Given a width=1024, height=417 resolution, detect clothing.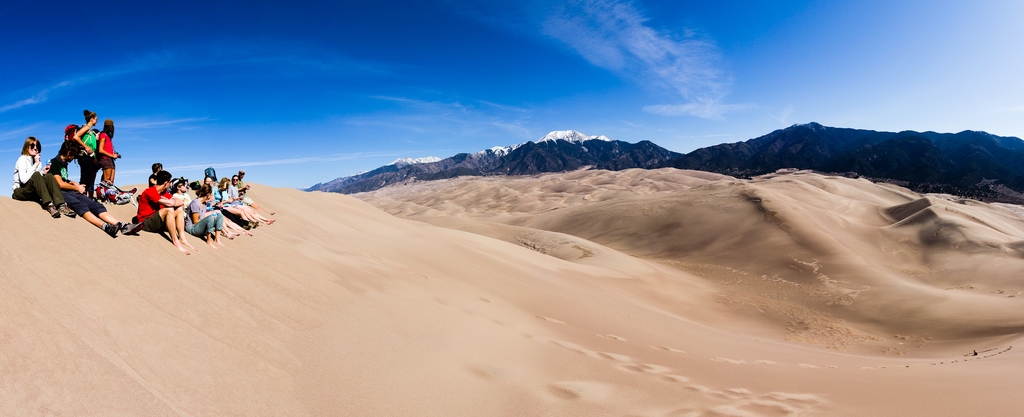
detection(13, 152, 65, 207).
